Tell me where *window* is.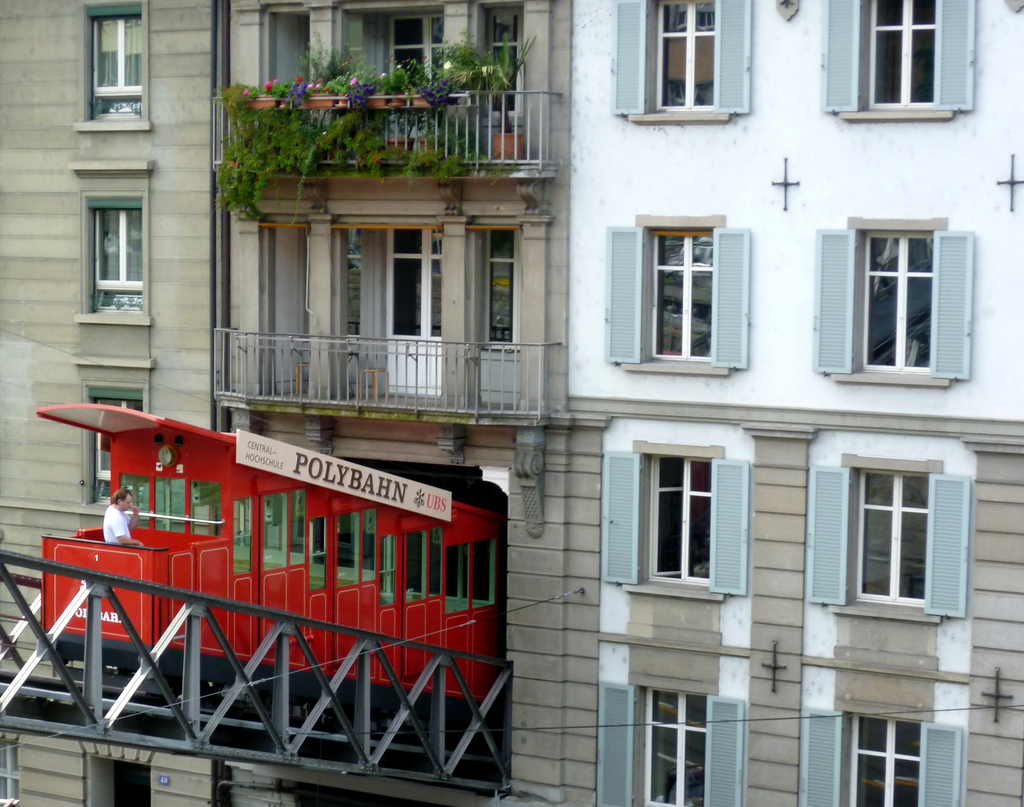
*window* is at region(600, 448, 749, 596).
